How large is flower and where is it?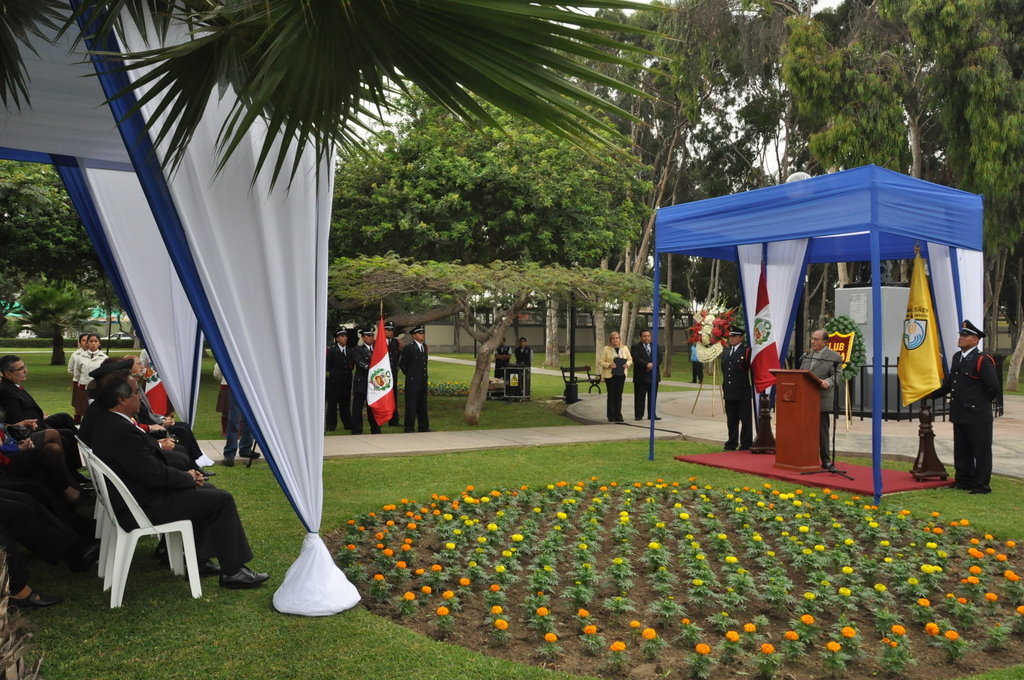
Bounding box: pyautogui.locateOnScreen(801, 613, 815, 626).
